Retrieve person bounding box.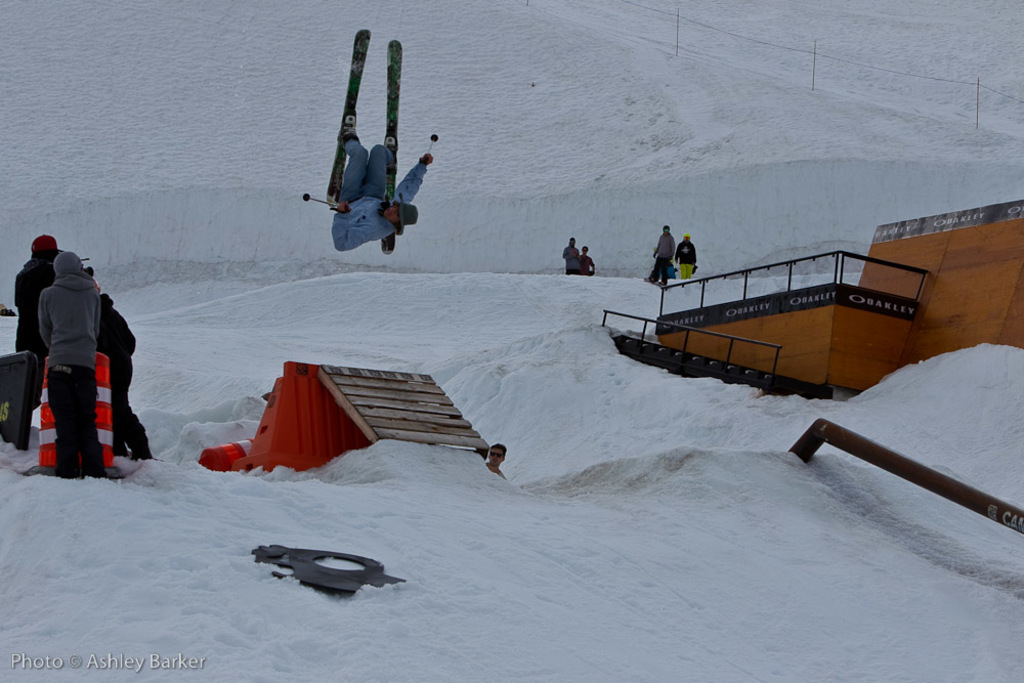
Bounding box: bbox=[98, 300, 154, 463].
